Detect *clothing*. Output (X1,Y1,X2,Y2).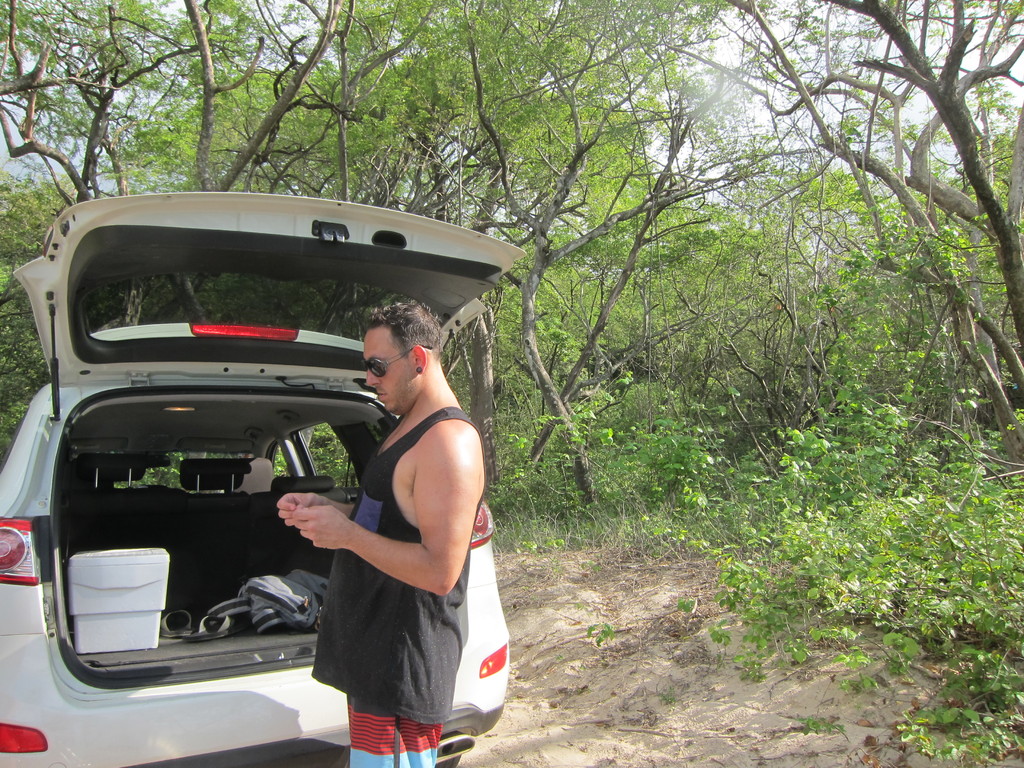
(308,404,460,767).
